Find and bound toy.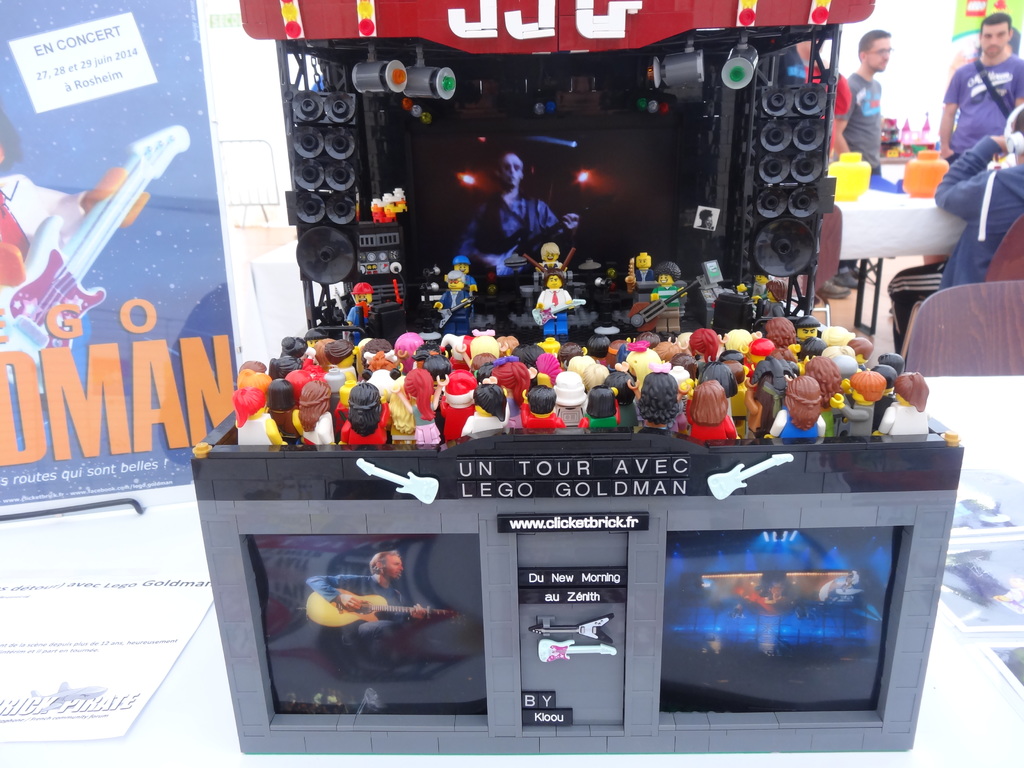
Bound: [left=536, top=641, right=618, bottom=662].
